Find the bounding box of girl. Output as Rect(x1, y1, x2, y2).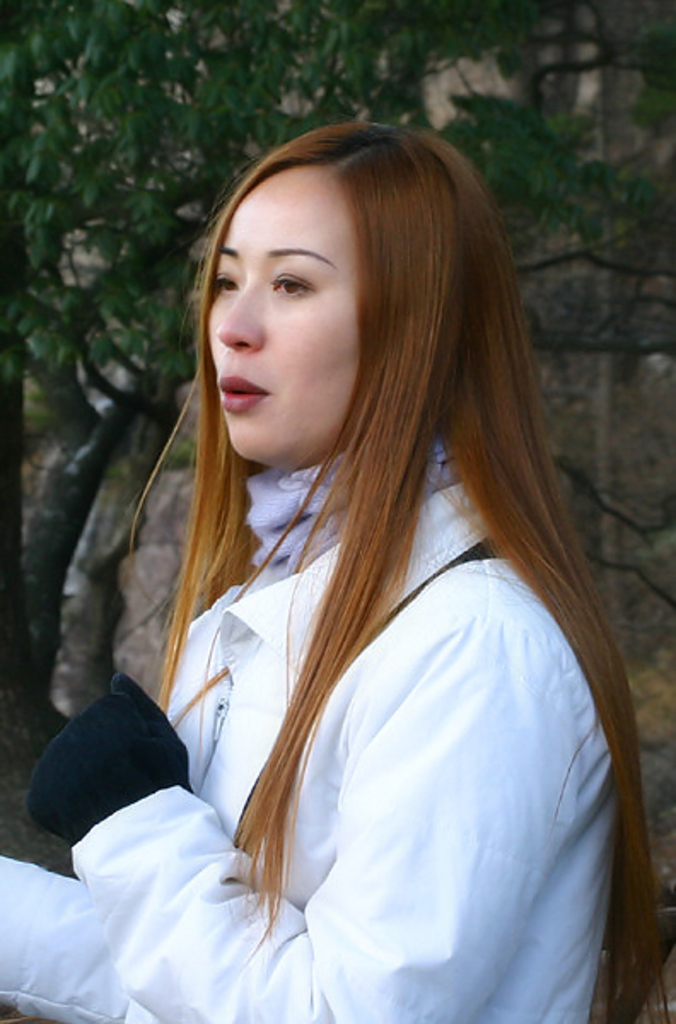
Rect(0, 116, 667, 1022).
